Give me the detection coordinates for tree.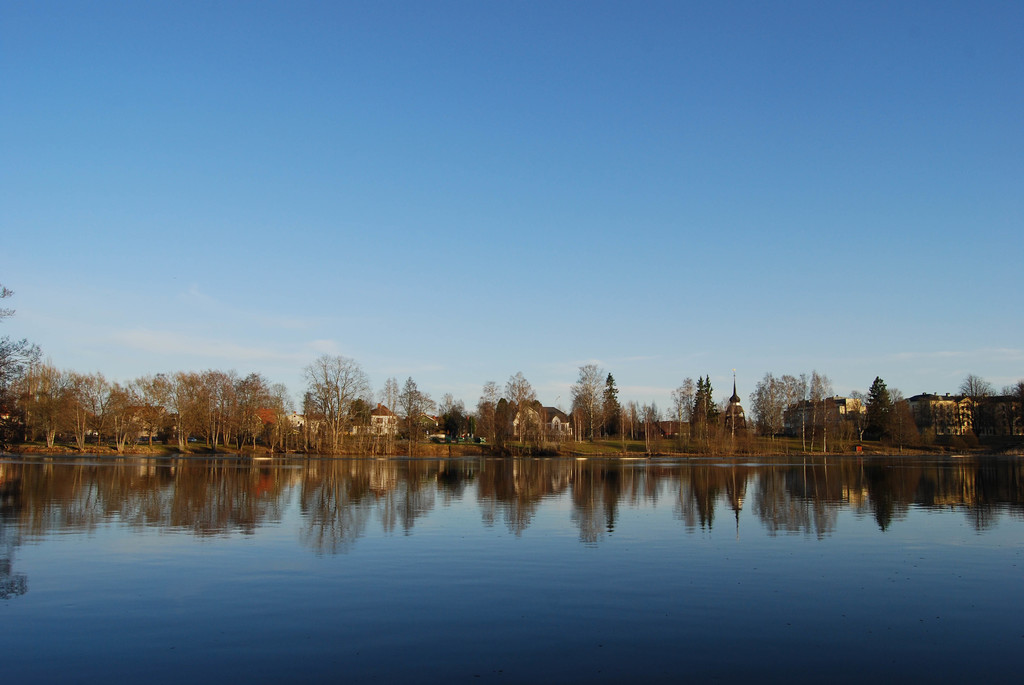
(69, 372, 127, 444).
